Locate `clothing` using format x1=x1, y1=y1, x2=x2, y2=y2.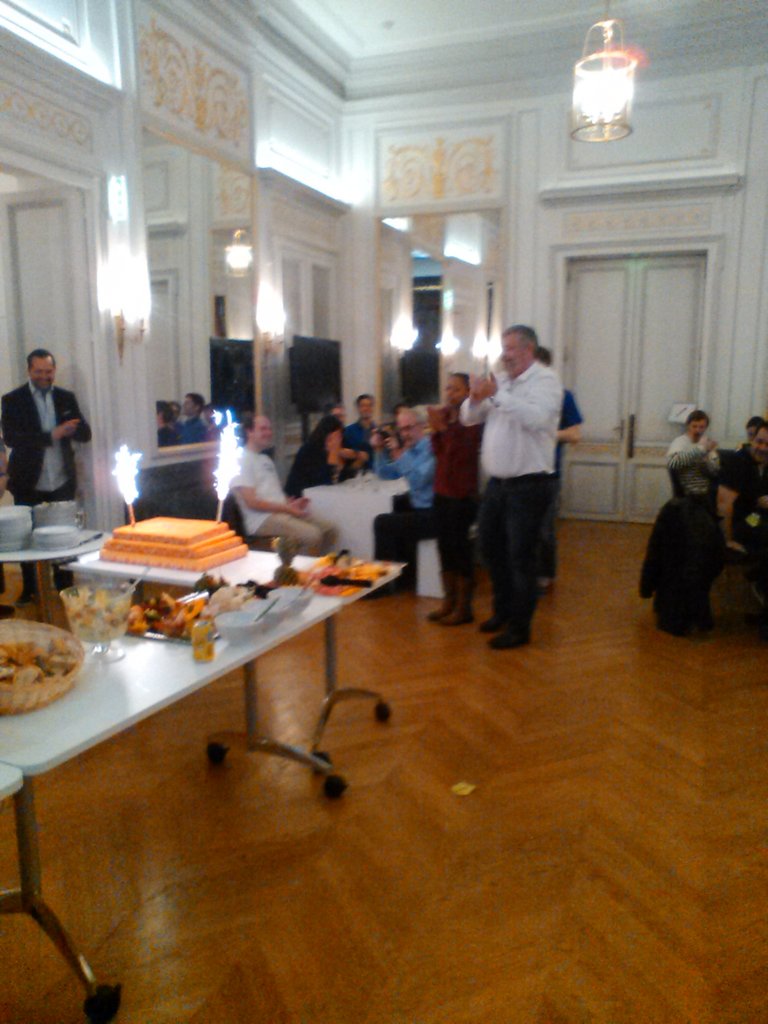
x1=245, y1=504, x2=333, y2=554.
